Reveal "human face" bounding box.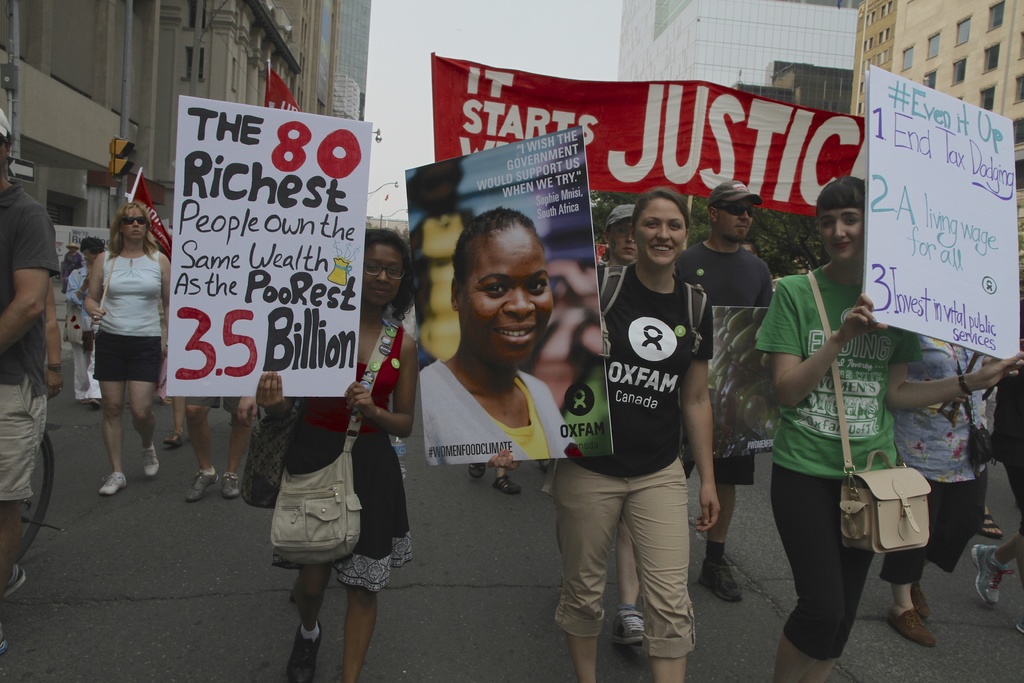
Revealed: (left=607, top=219, right=635, bottom=262).
